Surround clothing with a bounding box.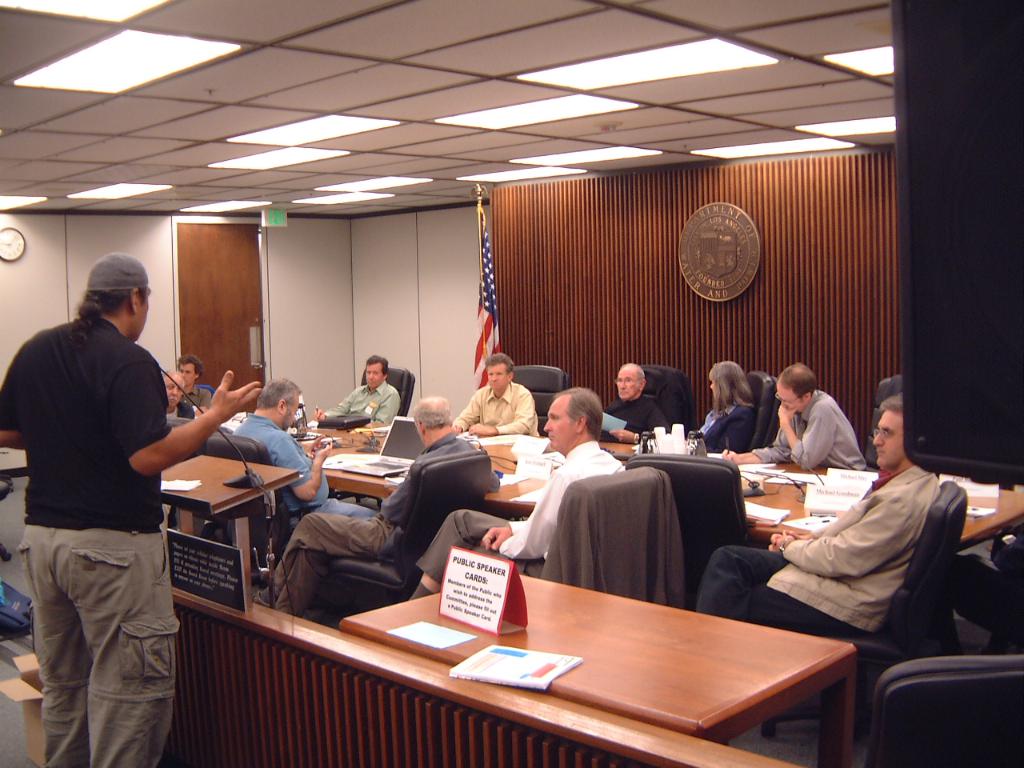
box(695, 462, 939, 636).
